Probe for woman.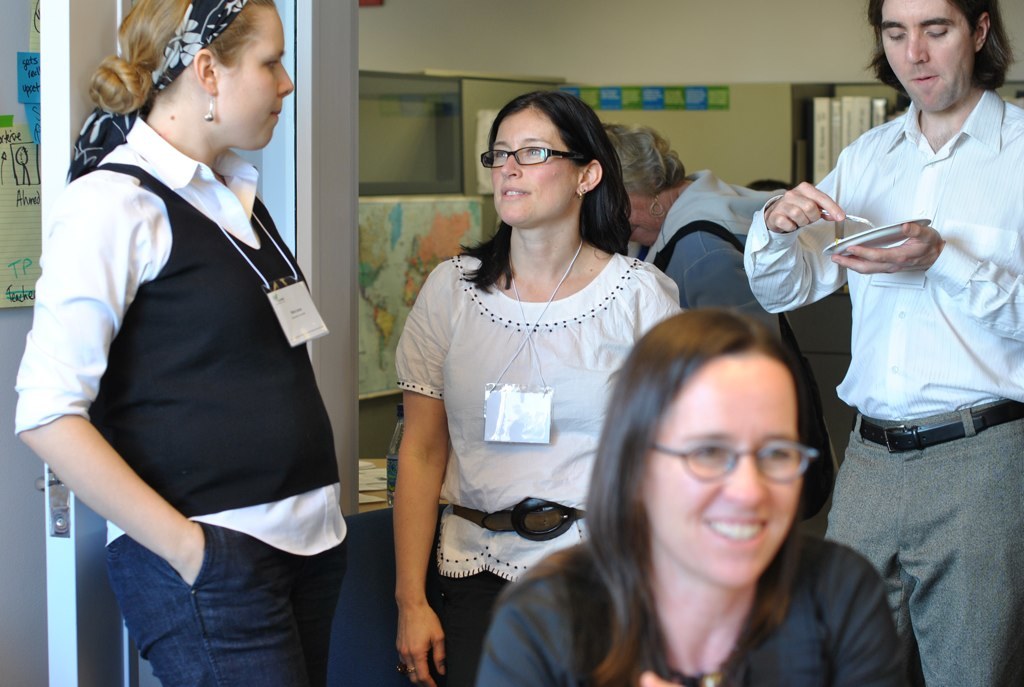
Probe result: (477,312,913,686).
